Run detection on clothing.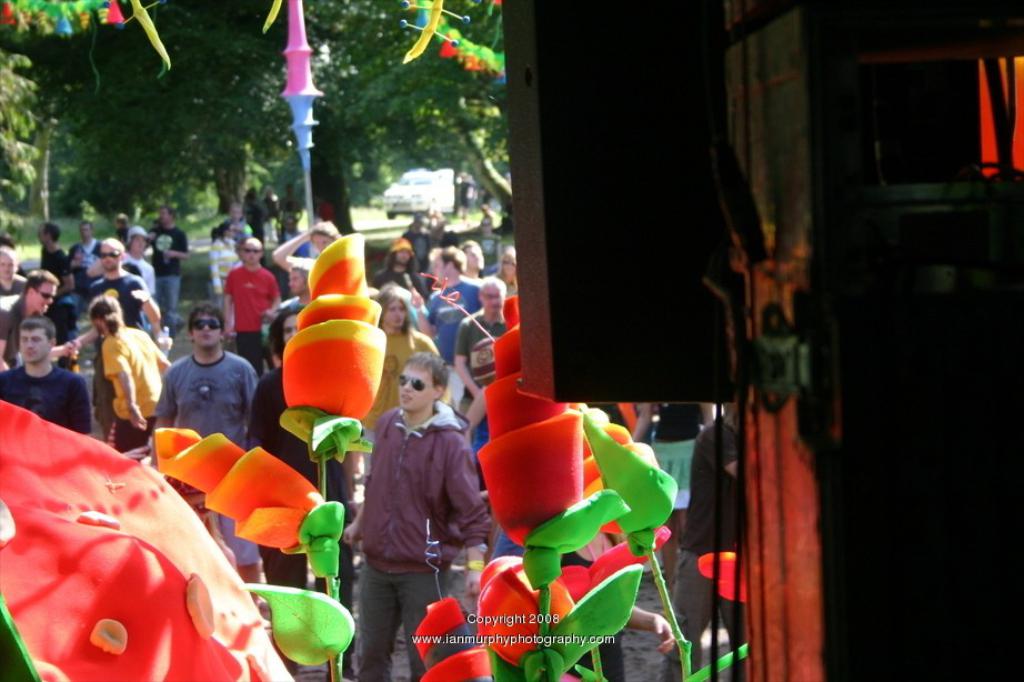
Result: <box>224,267,284,354</box>.
